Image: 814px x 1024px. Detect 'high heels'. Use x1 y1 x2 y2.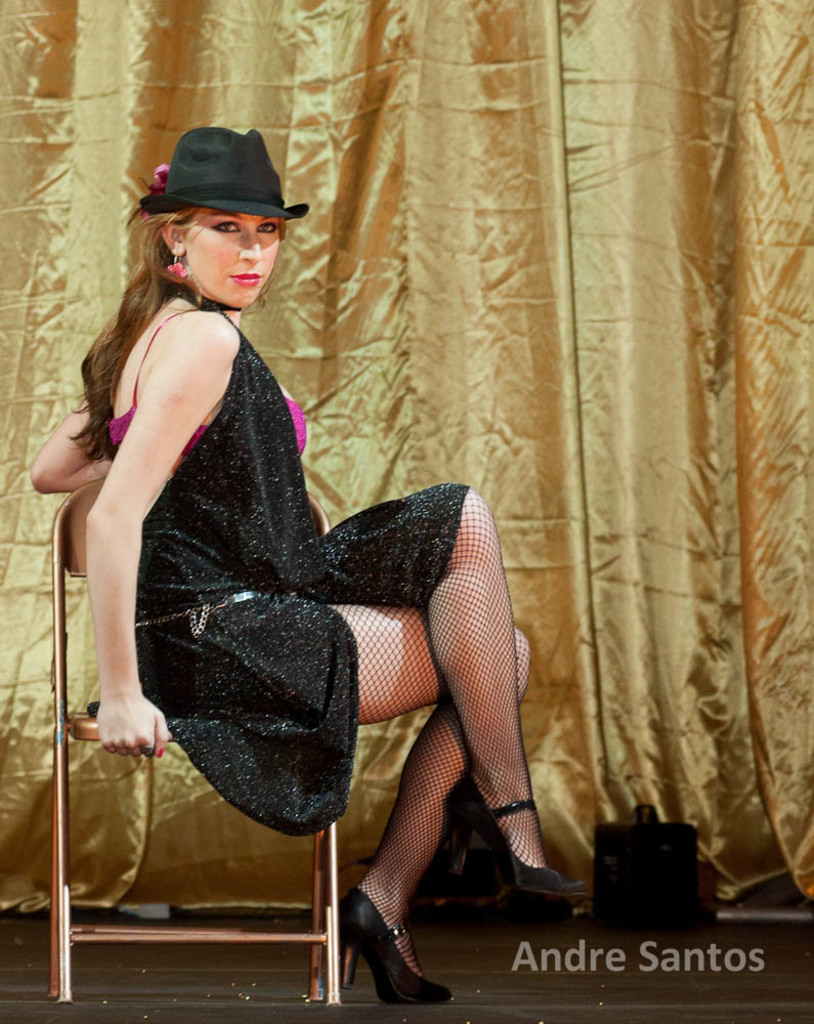
340 887 447 1011.
